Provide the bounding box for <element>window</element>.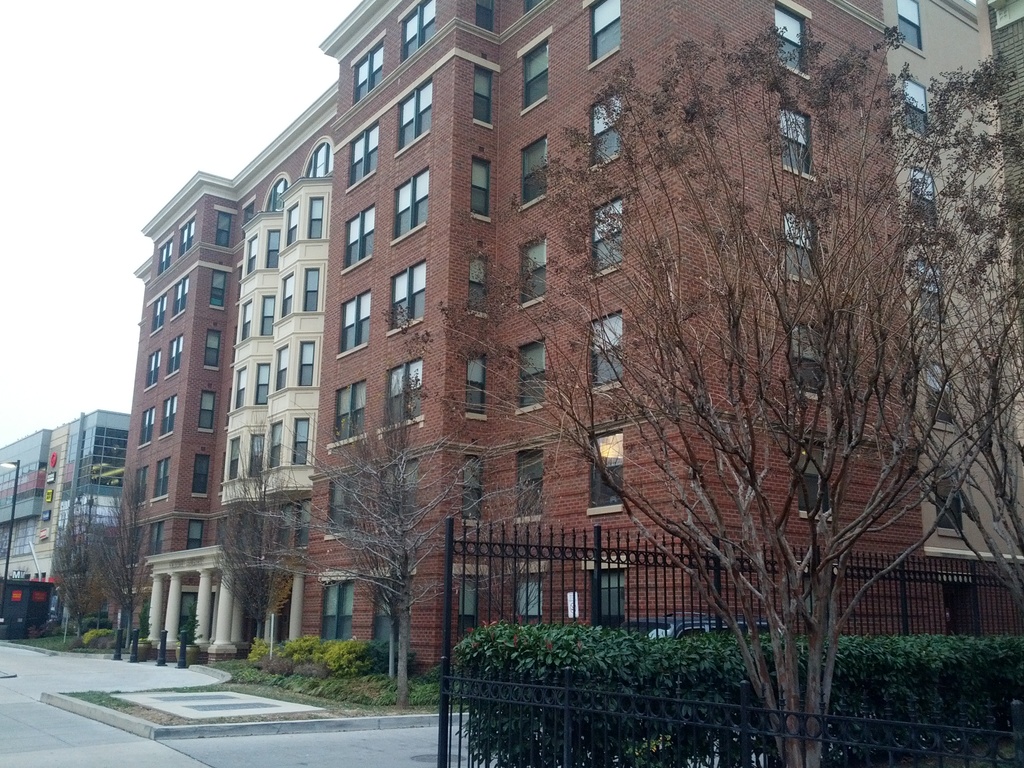
region(153, 234, 166, 280).
